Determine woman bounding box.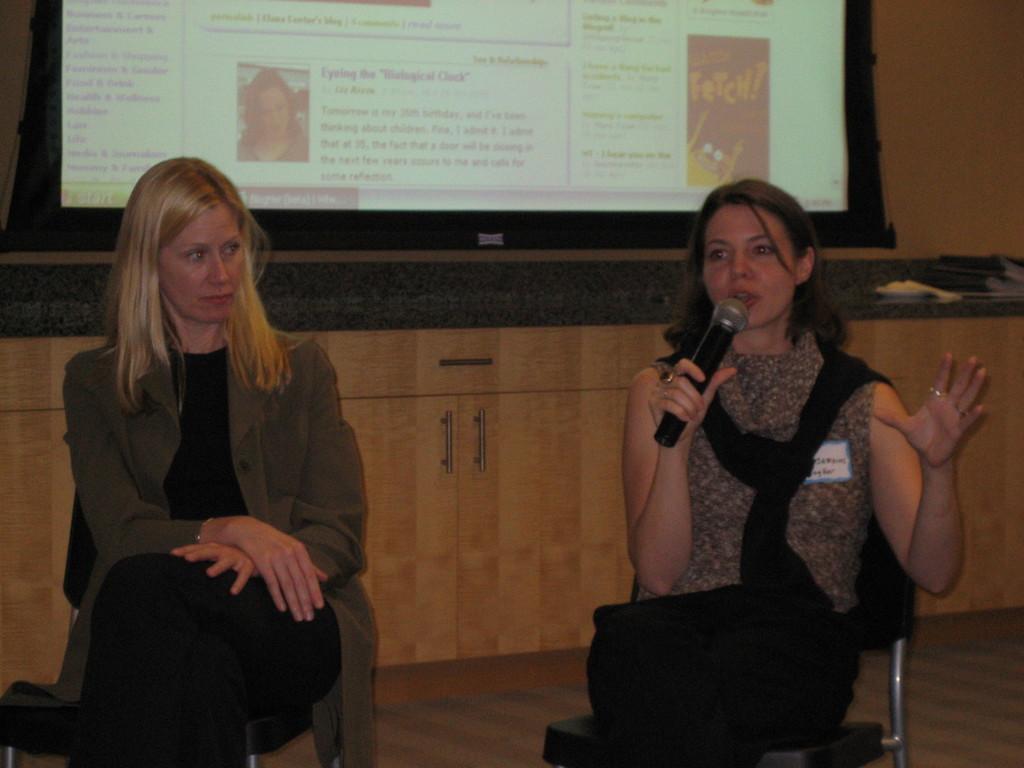
Determined: 236/65/307/163.
